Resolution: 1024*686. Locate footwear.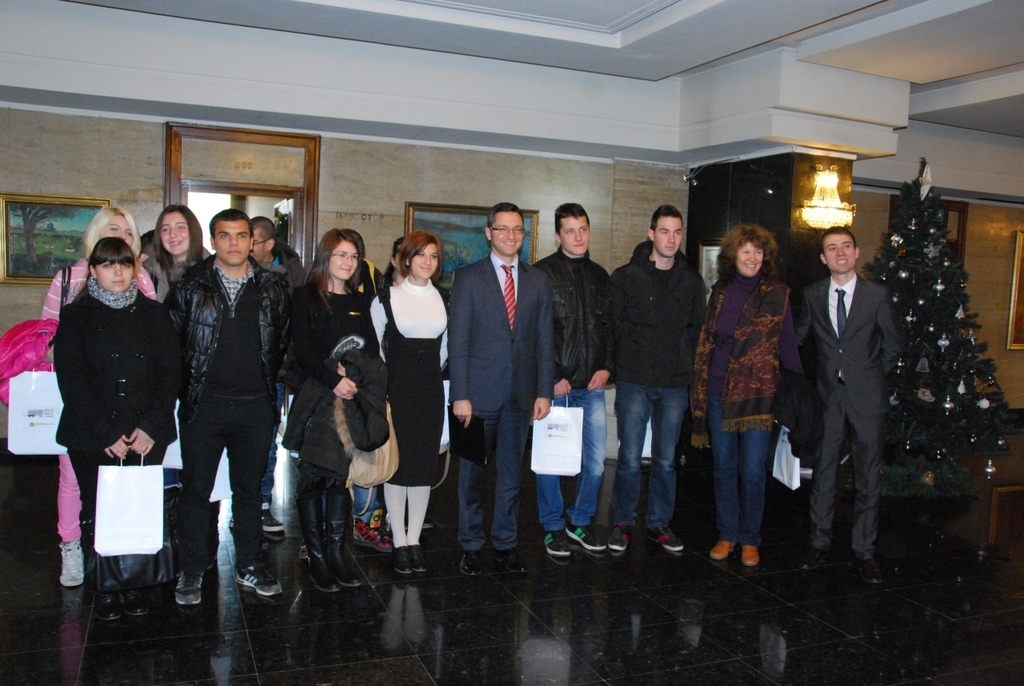
select_region(604, 522, 628, 554).
